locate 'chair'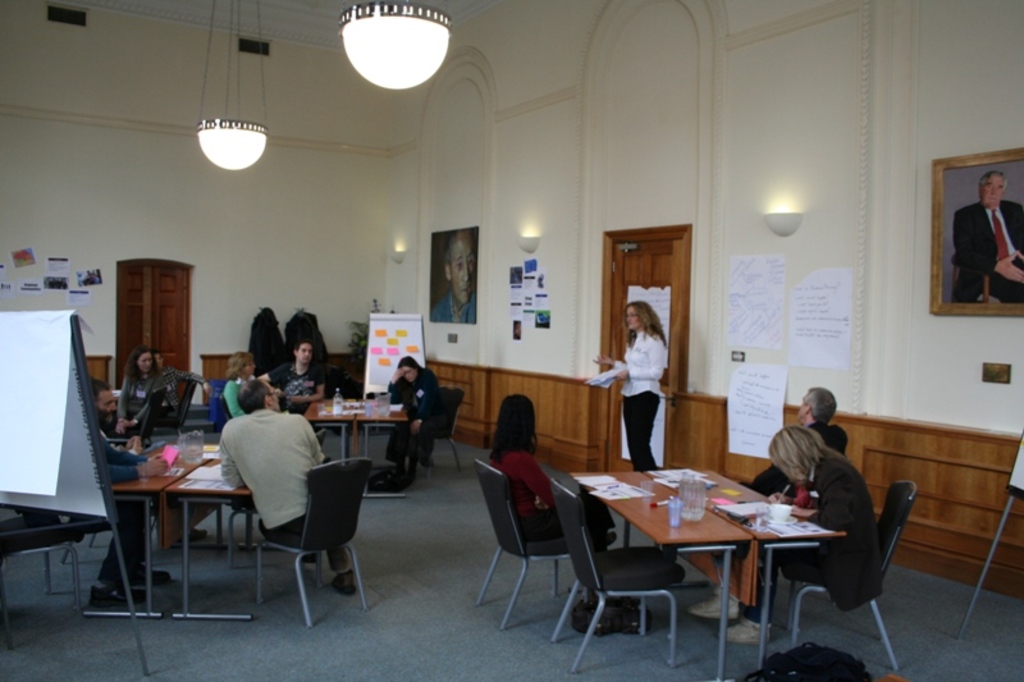
<region>780, 482, 914, 678</region>
